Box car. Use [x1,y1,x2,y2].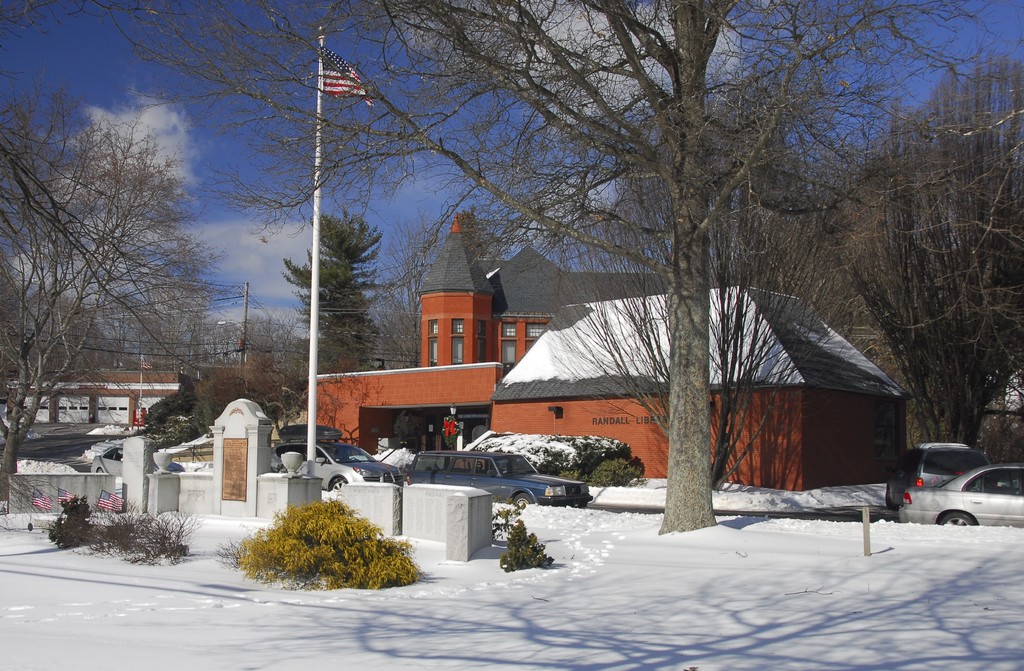
[404,449,593,508].
